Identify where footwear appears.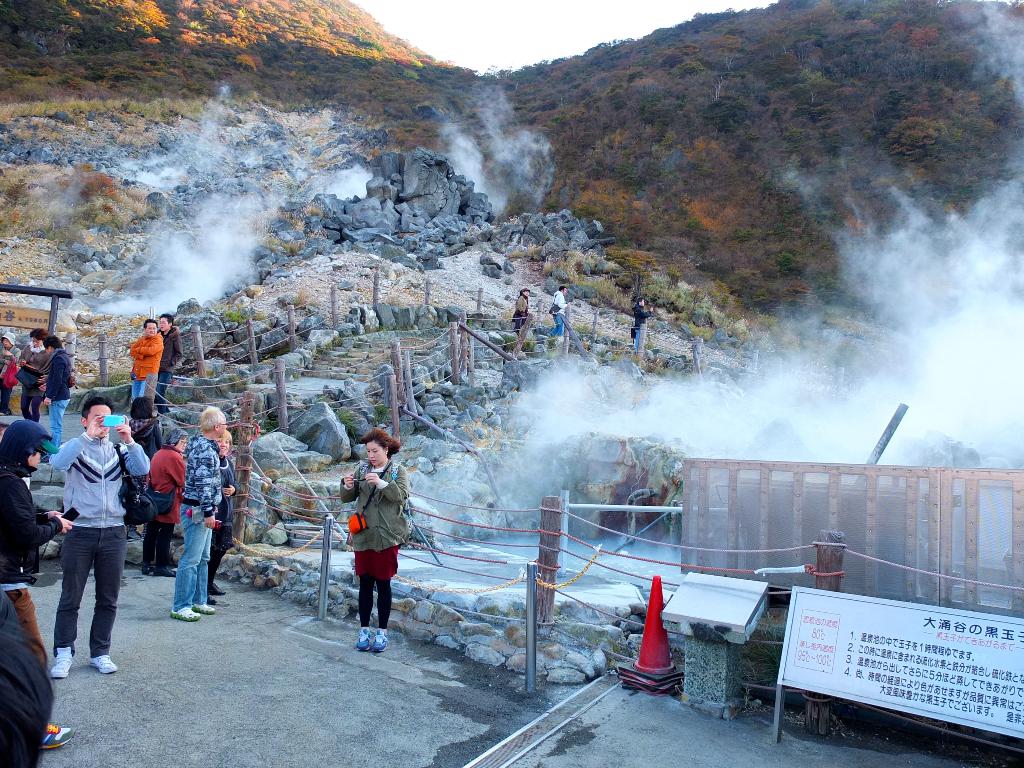
Appears at (left=158, top=557, right=188, bottom=576).
